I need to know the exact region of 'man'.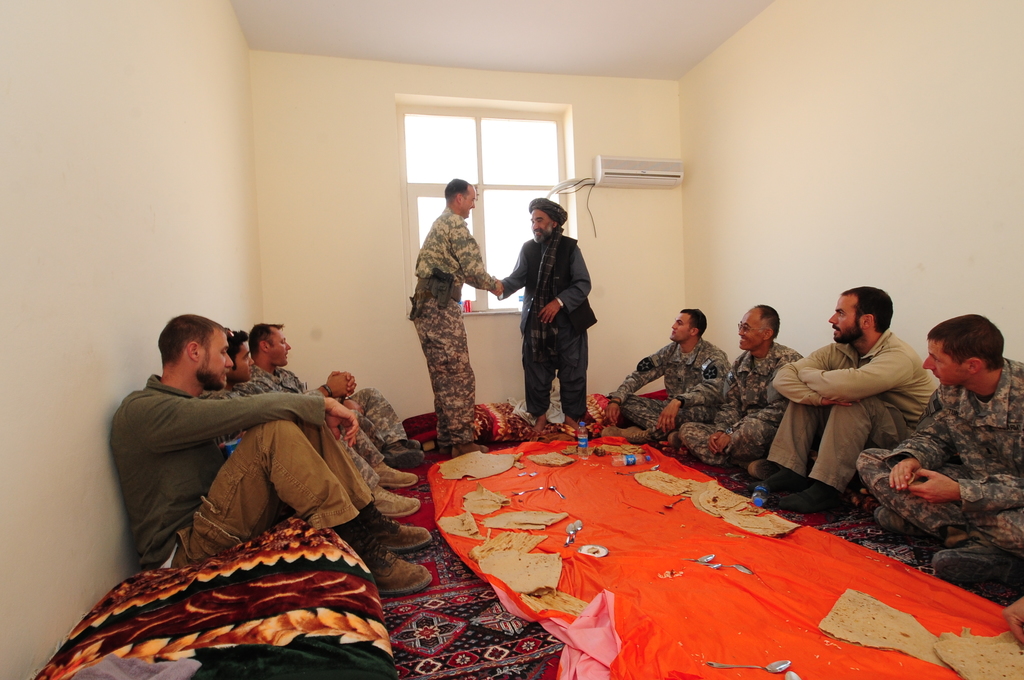
Region: <bbox>499, 196, 602, 441</bbox>.
